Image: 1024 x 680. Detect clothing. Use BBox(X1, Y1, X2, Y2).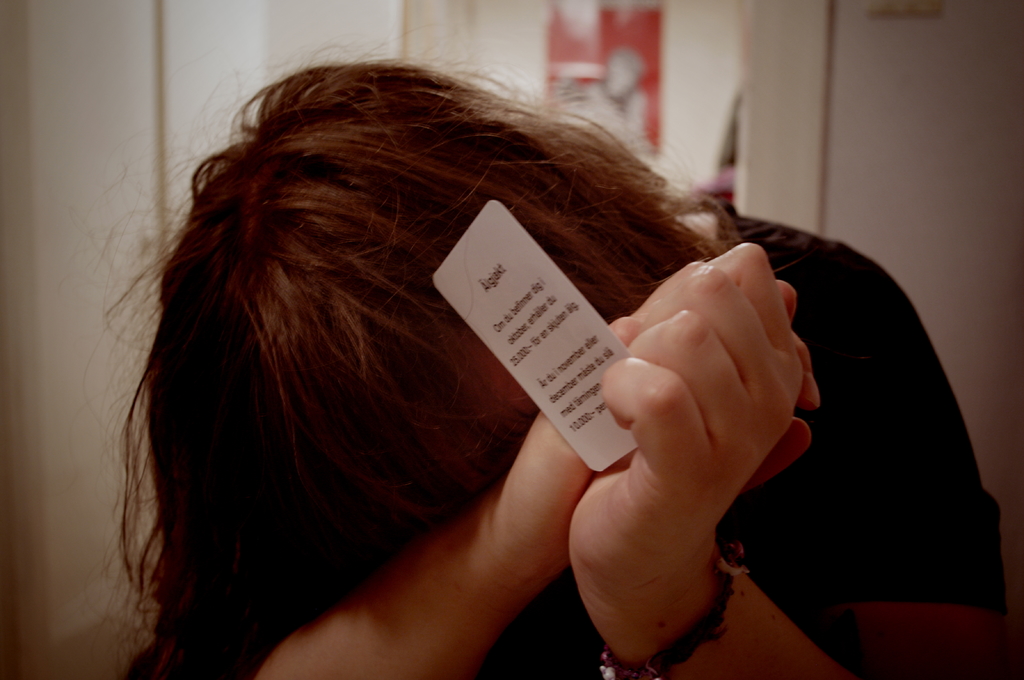
BBox(120, 184, 1017, 679).
